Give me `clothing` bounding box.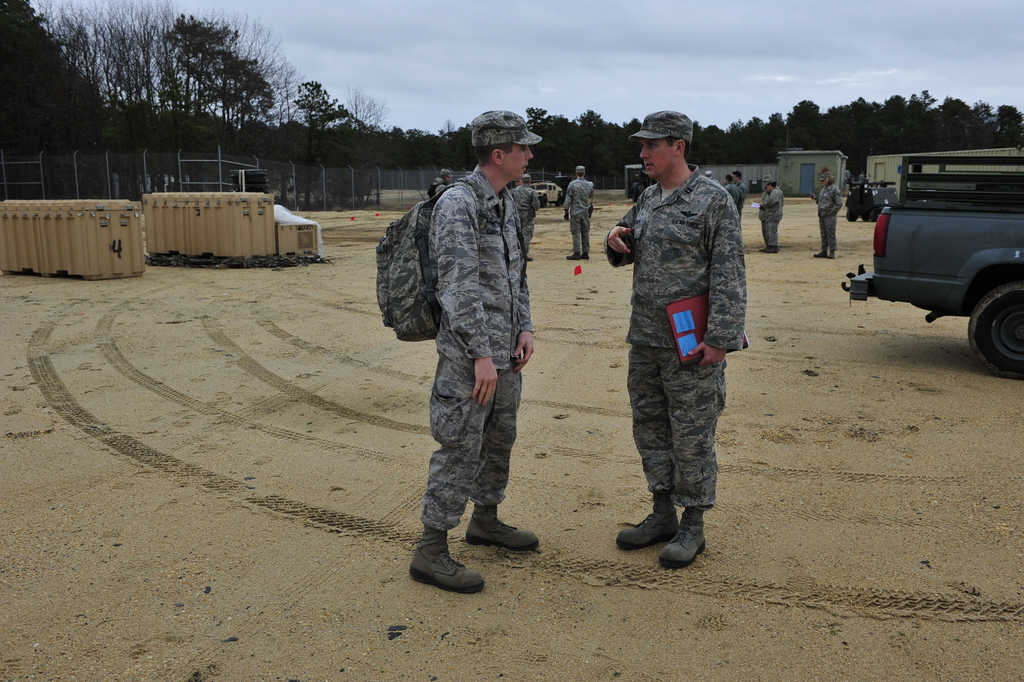
crop(756, 187, 784, 248).
